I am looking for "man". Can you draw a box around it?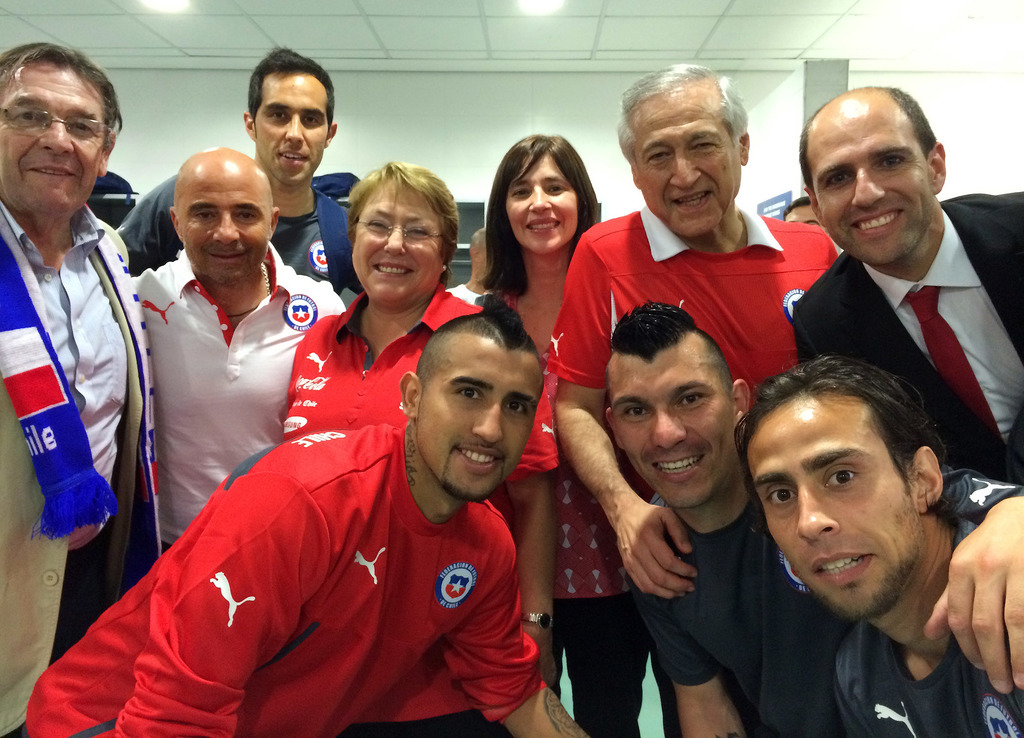
Sure, the bounding box is <bbox>737, 356, 1023, 737</bbox>.
